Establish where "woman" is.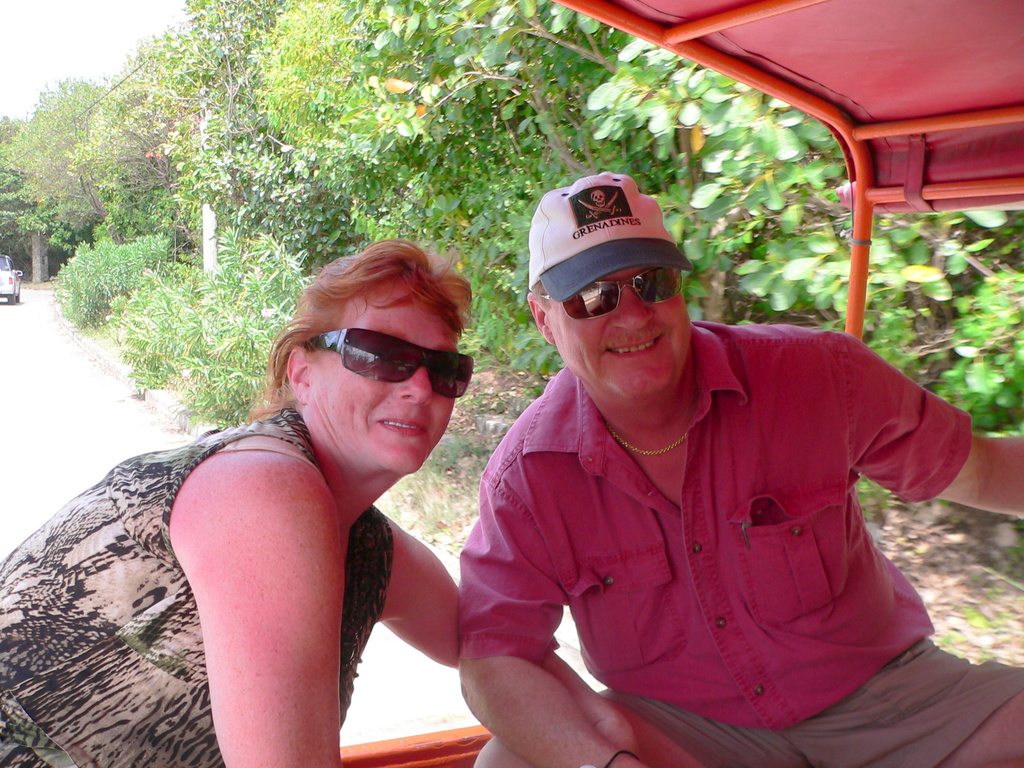
Established at [0,239,470,767].
